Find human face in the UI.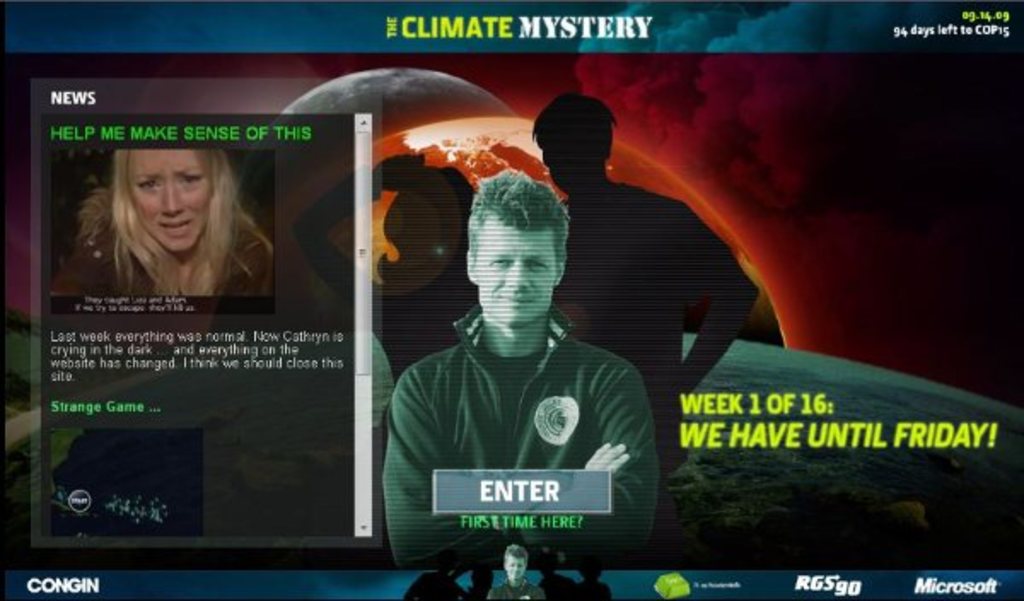
UI element at box=[123, 143, 215, 254].
